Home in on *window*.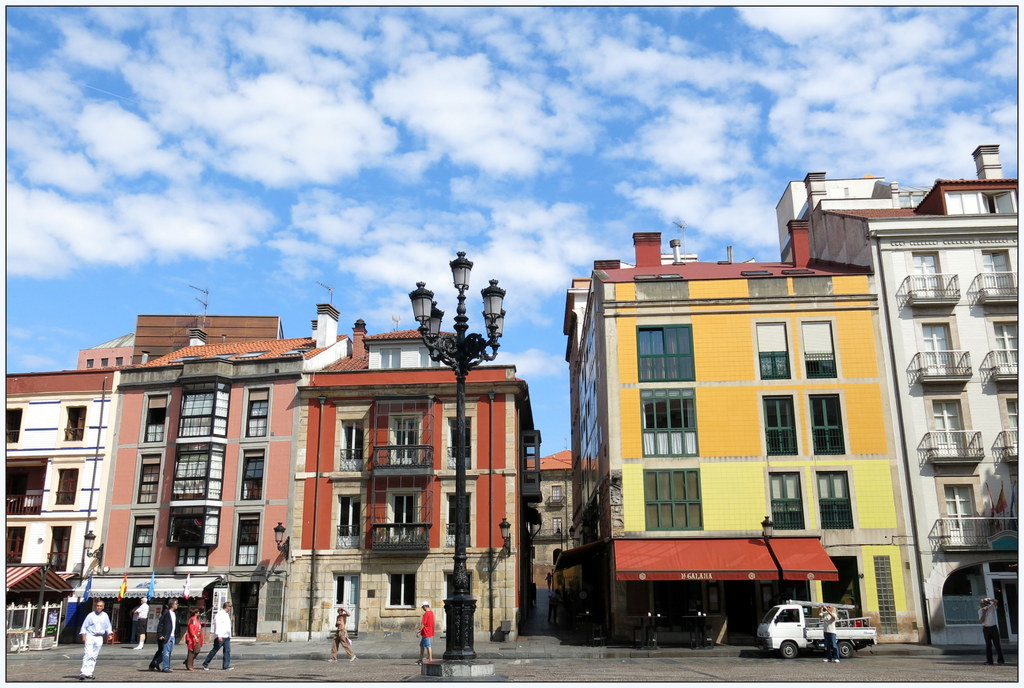
Homed in at <box>948,190,1017,213</box>.
